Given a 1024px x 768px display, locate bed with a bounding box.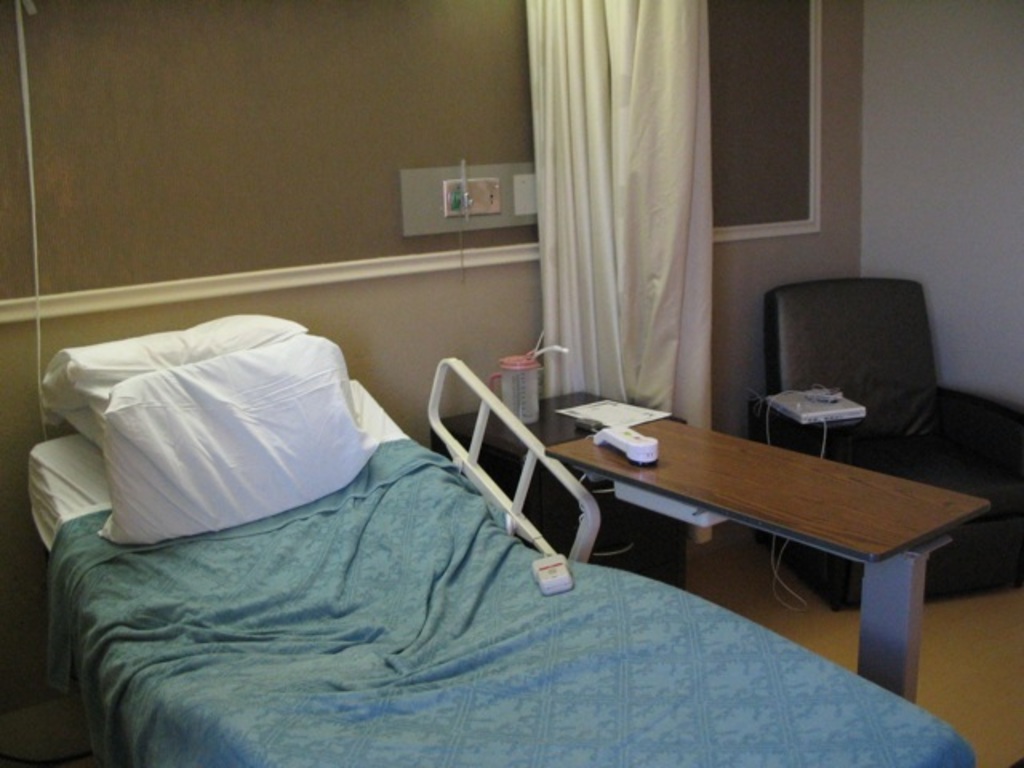
Located: <region>54, 264, 886, 767</region>.
